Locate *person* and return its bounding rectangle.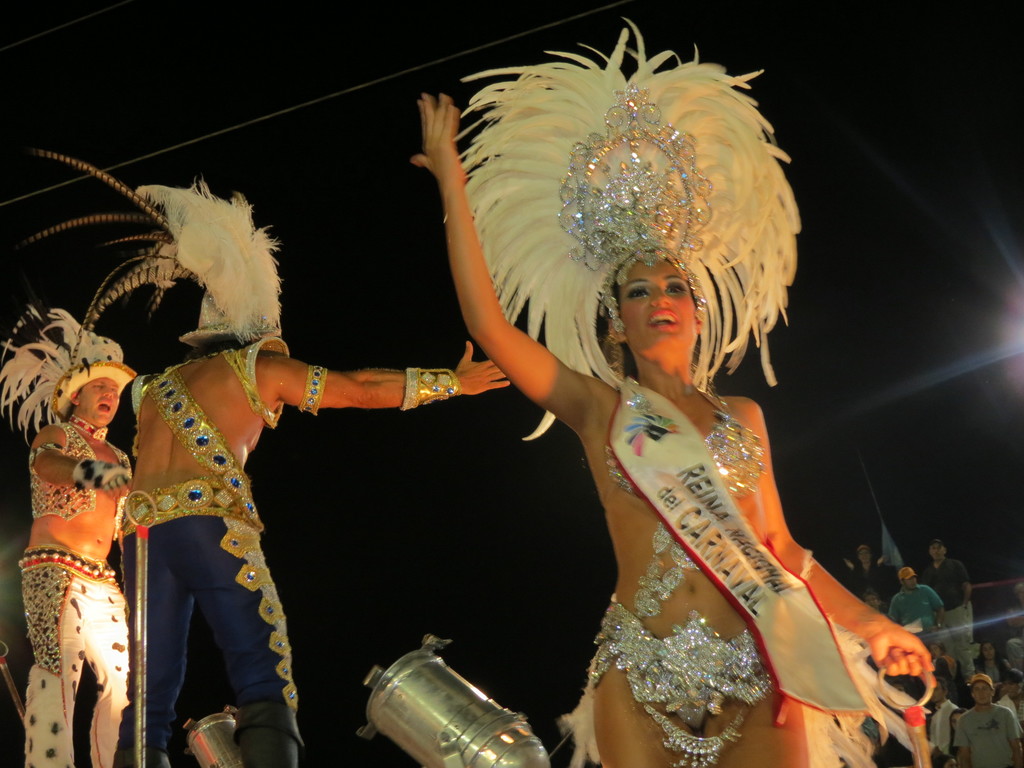
bbox=(945, 669, 1023, 766).
